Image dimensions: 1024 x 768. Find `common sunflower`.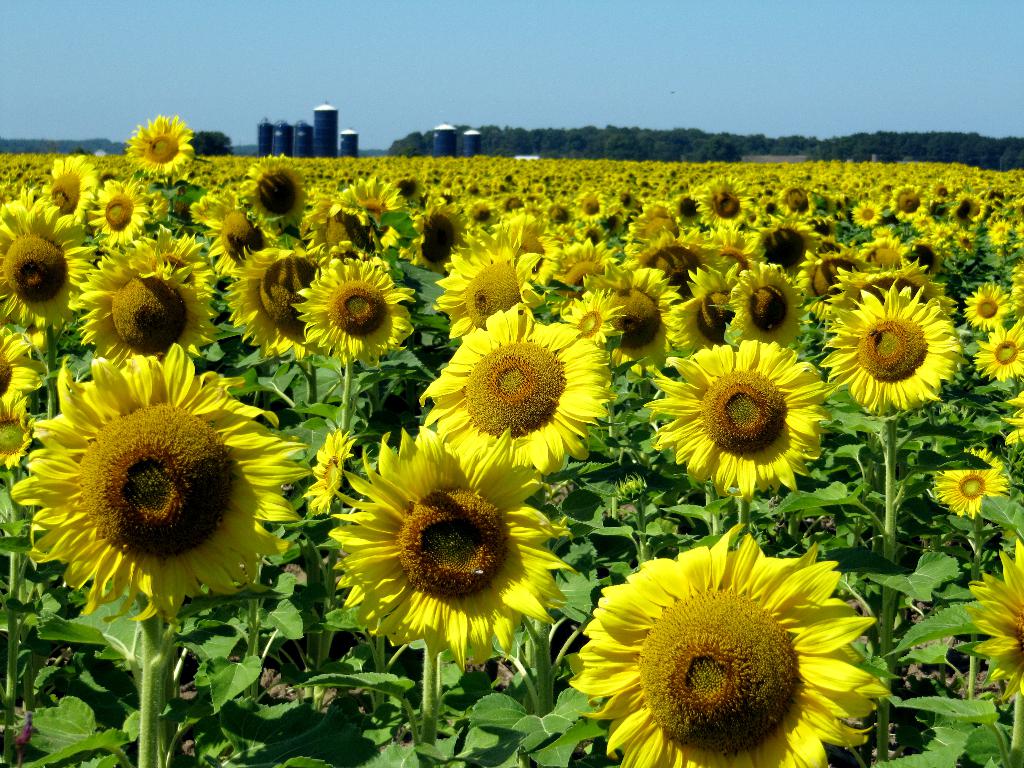
x1=638 y1=204 x2=674 y2=244.
